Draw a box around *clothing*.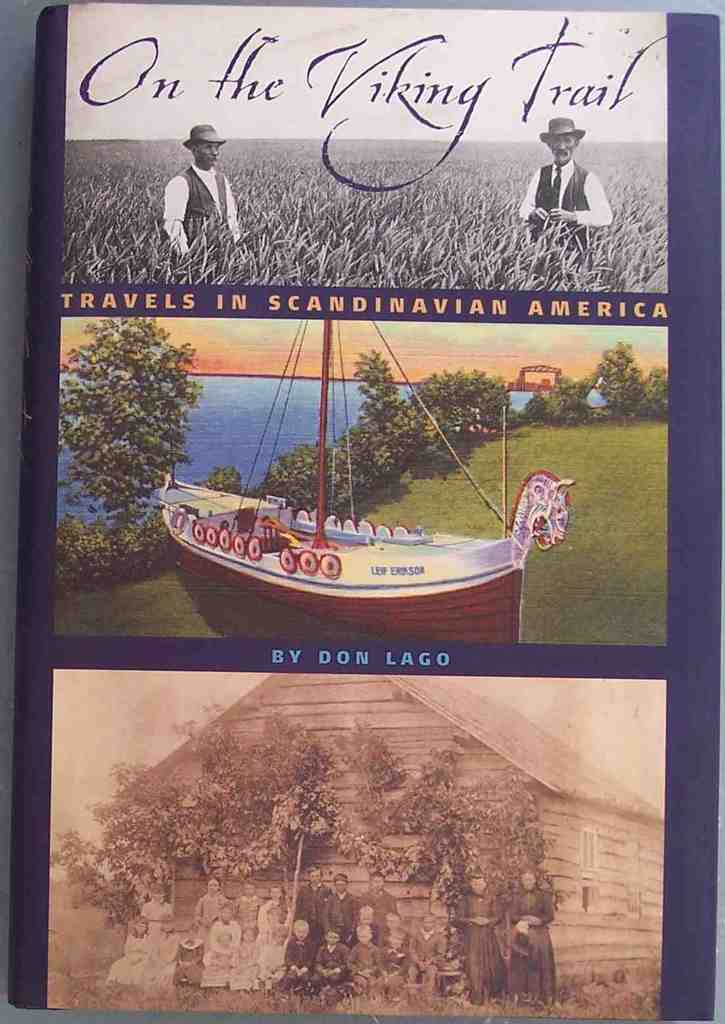
{"x1": 151, "y1": 117, "x2": 254, "y2": 257}.
